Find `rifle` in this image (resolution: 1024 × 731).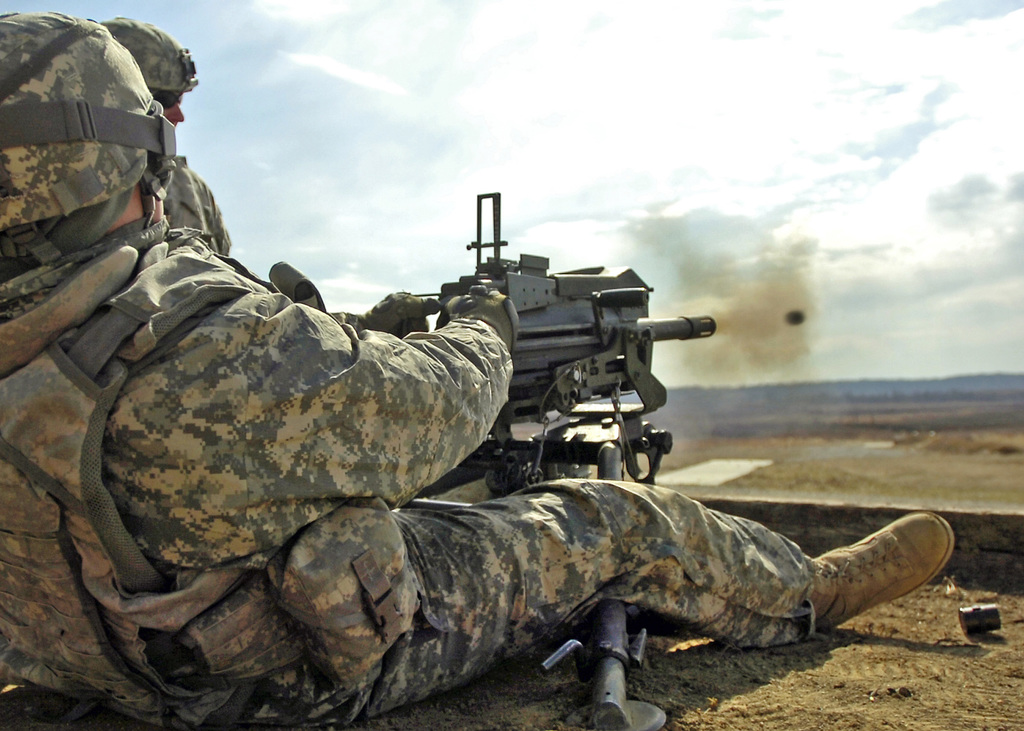
(371, 230, 744, 514).
